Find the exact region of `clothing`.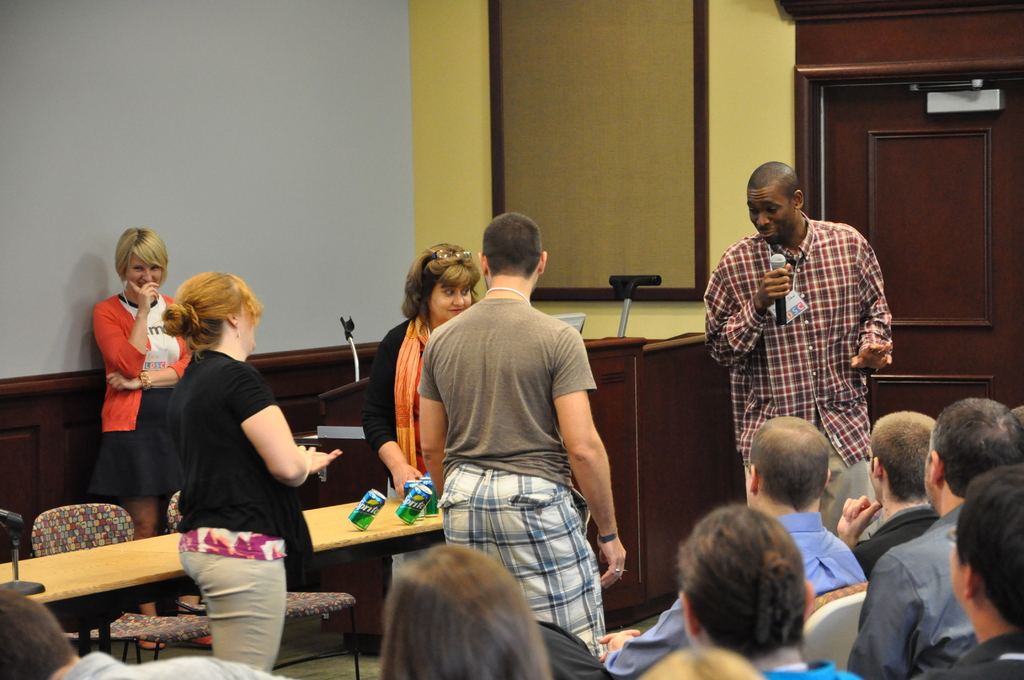
Exact region: [83,300,201,501].
